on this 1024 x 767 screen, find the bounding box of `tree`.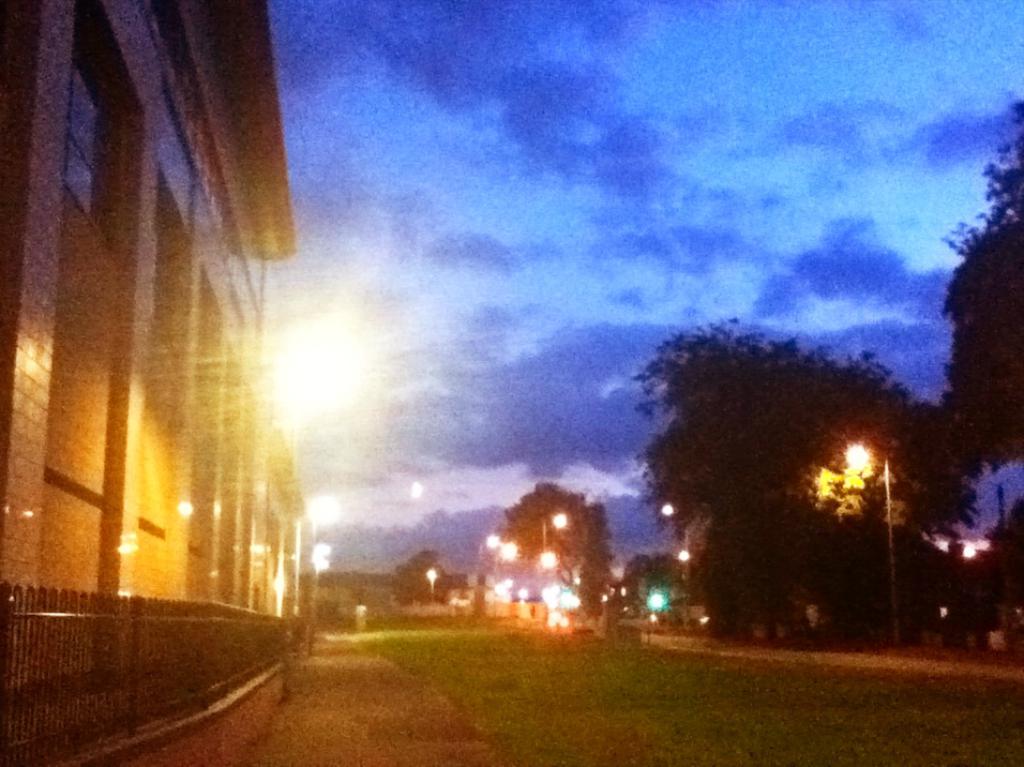
Bounding box: 383:546:454:610.
